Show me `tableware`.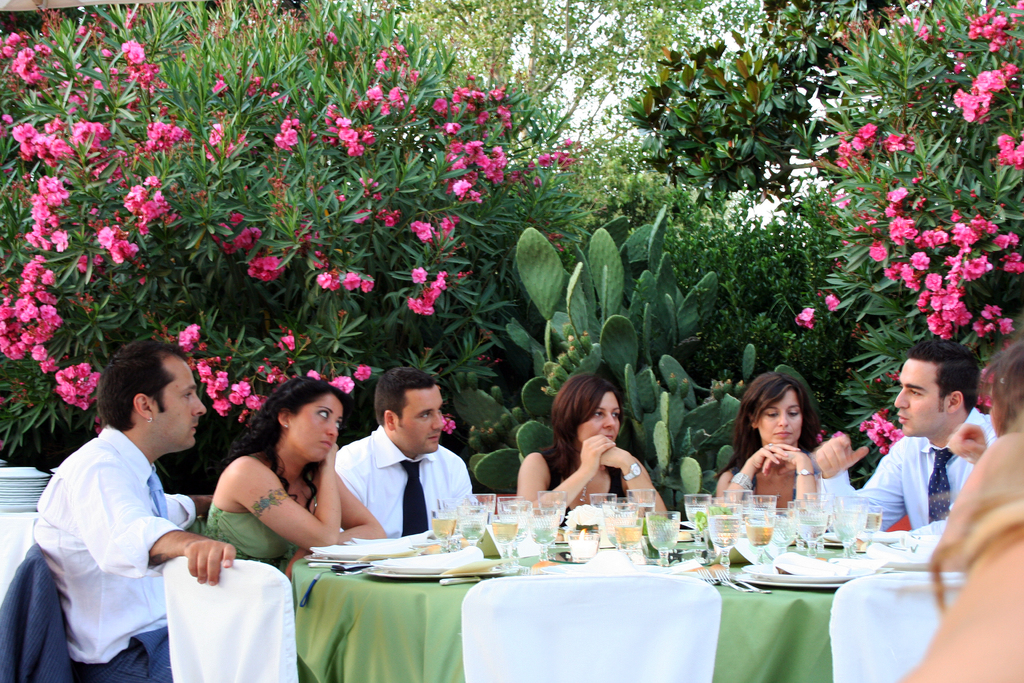
`tableware` is here: locate(309, 543, 417, 554).
